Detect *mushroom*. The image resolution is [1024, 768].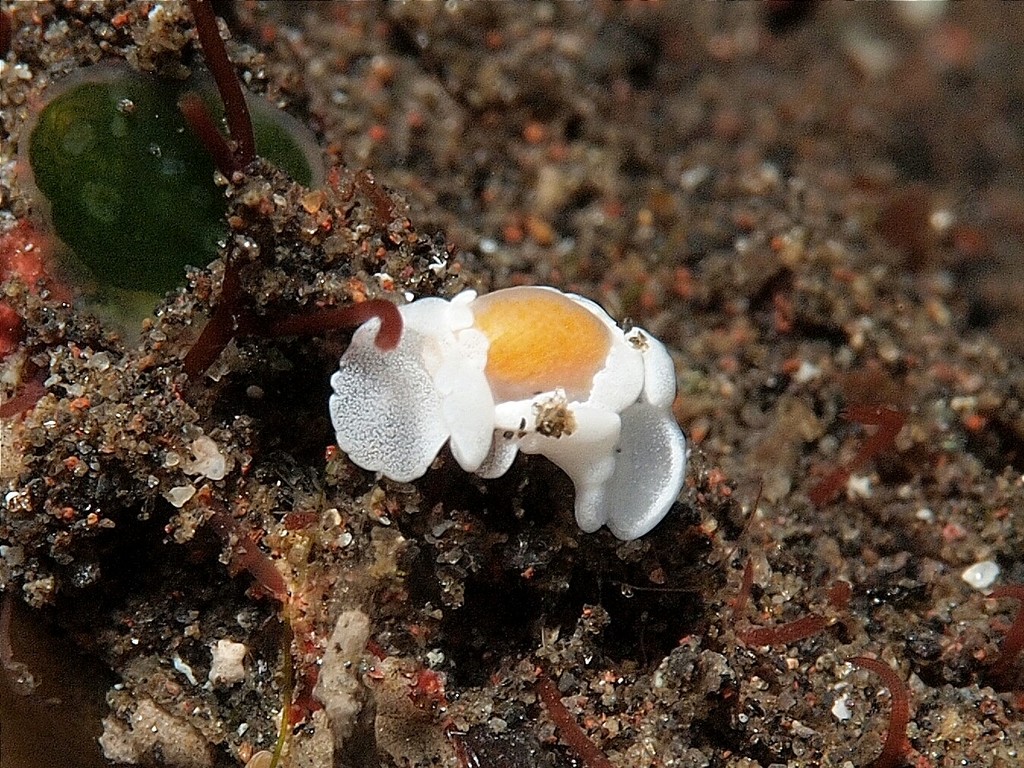
296,292,679,552.
